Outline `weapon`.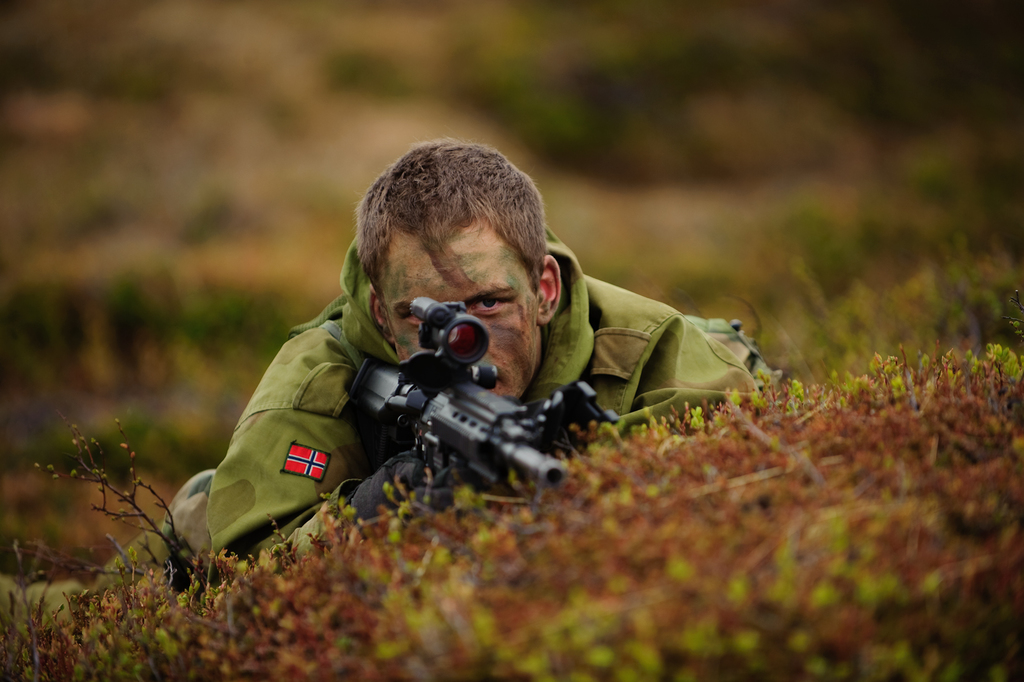
Outline: region(337, 293, 623, 519).
